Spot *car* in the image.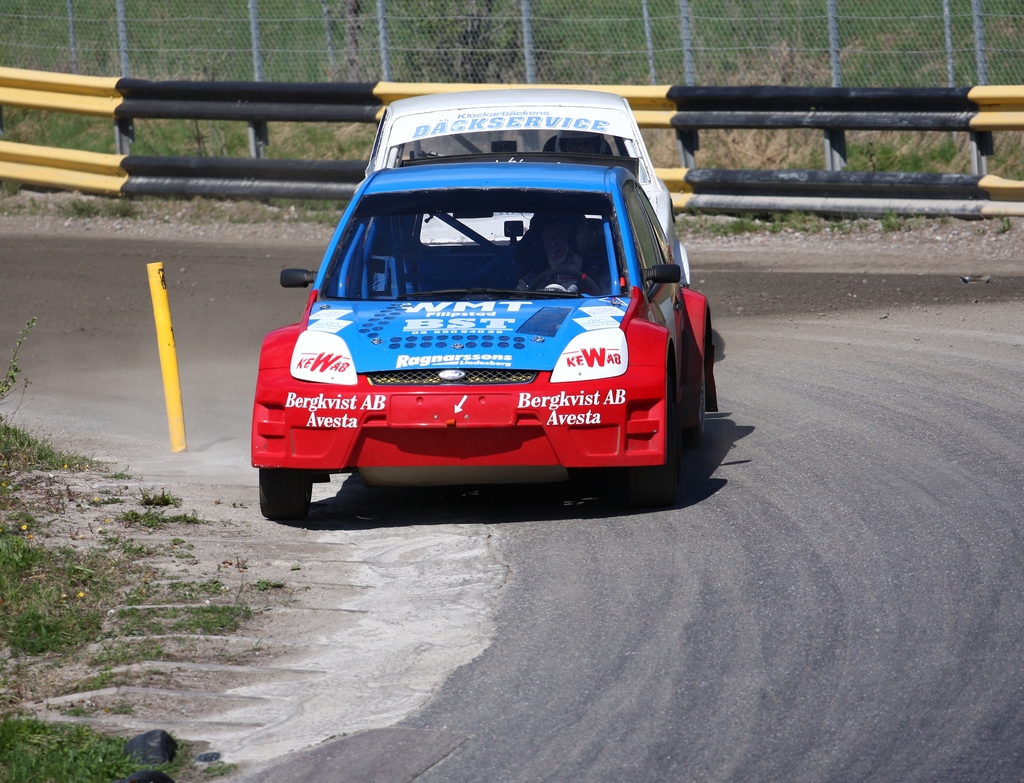
*car* found at region(248, 160, 718, 523).
